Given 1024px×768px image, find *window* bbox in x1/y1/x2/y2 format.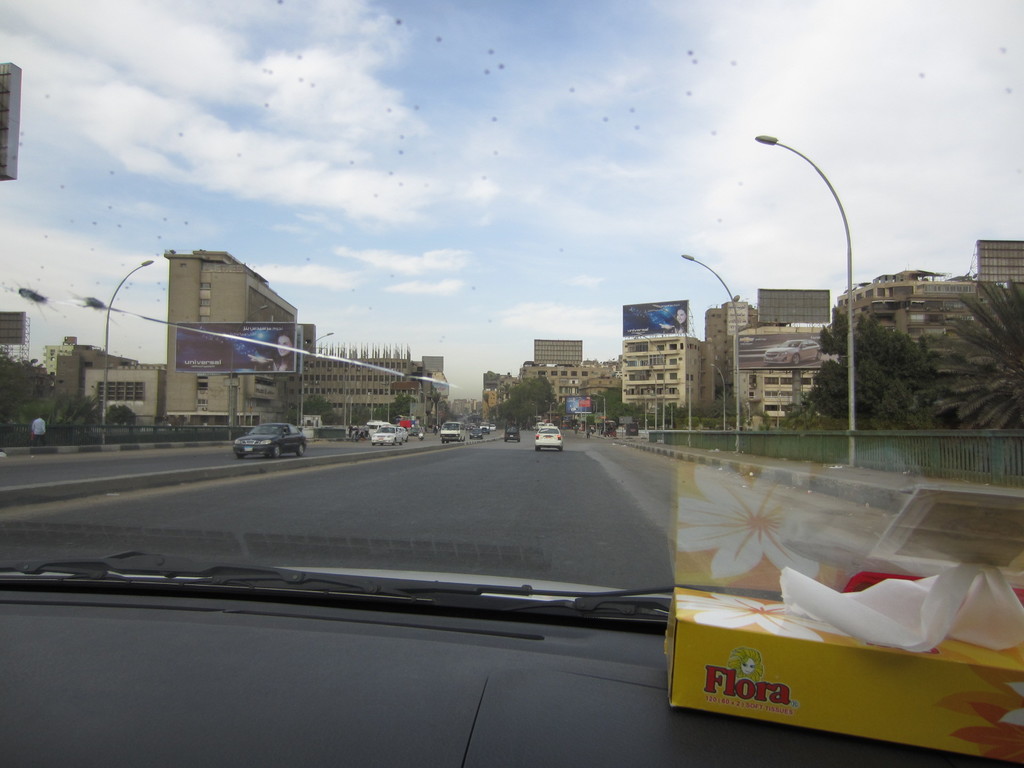
654/386/665/398.
